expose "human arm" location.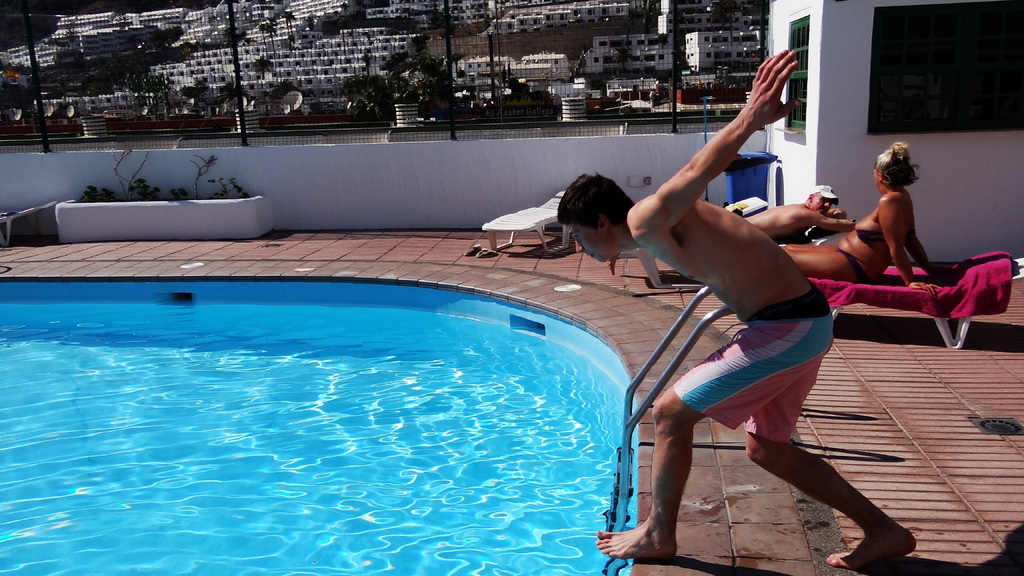
Exposed at (899,218,933,267).
